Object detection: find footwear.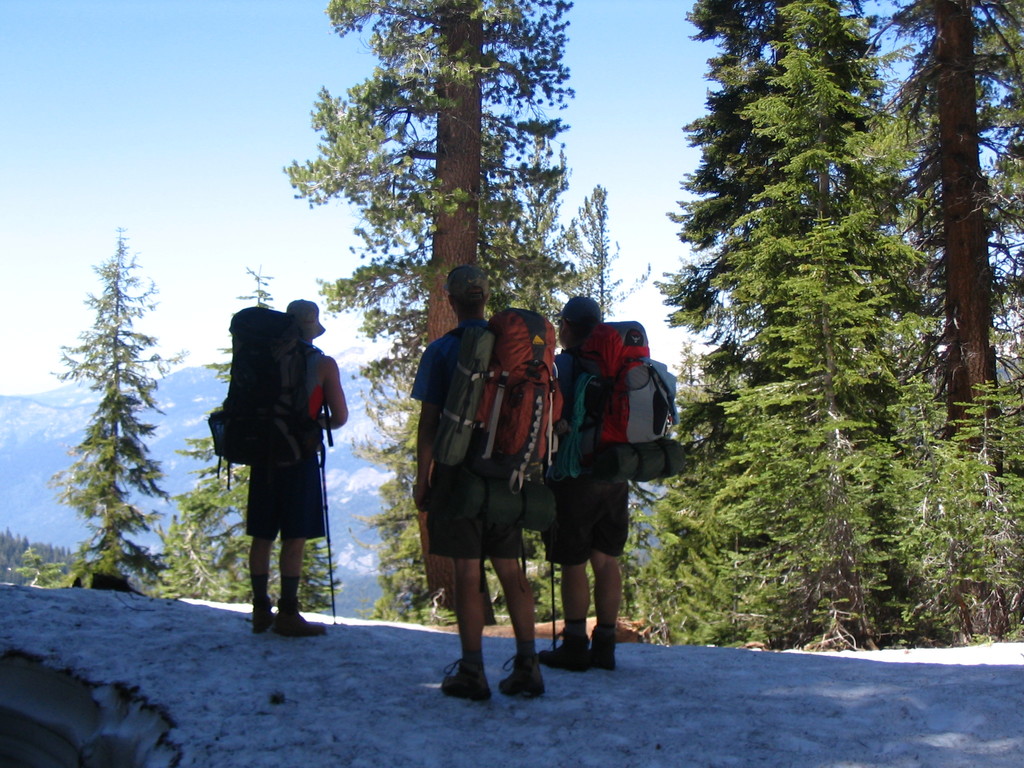
[left=255, top=585, right=278, bottom=630].
